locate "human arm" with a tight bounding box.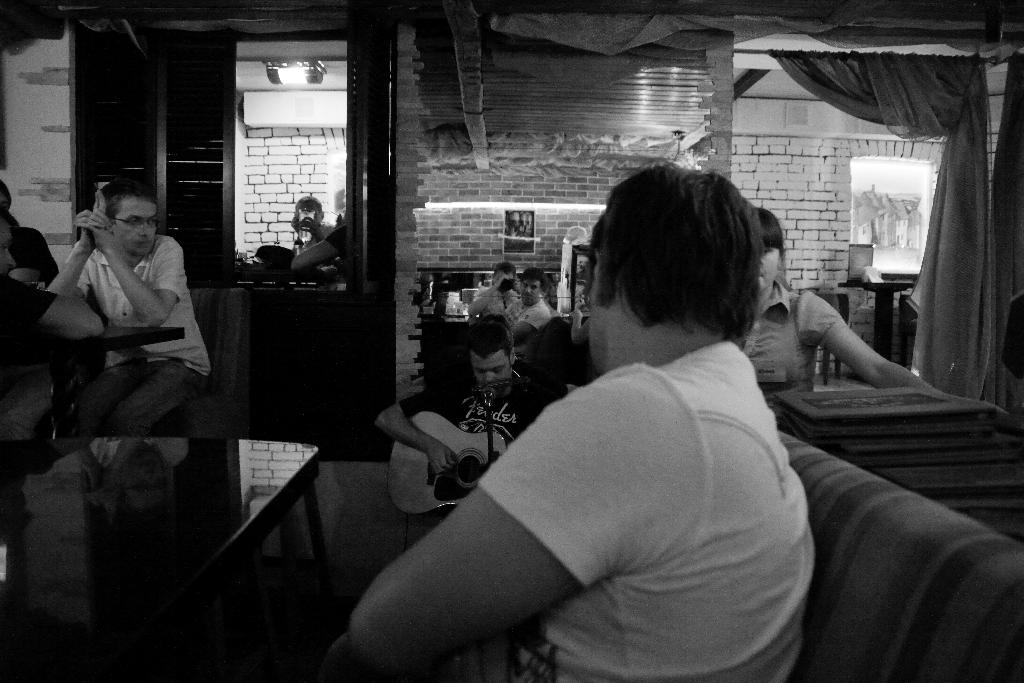
44:191:106:295.
